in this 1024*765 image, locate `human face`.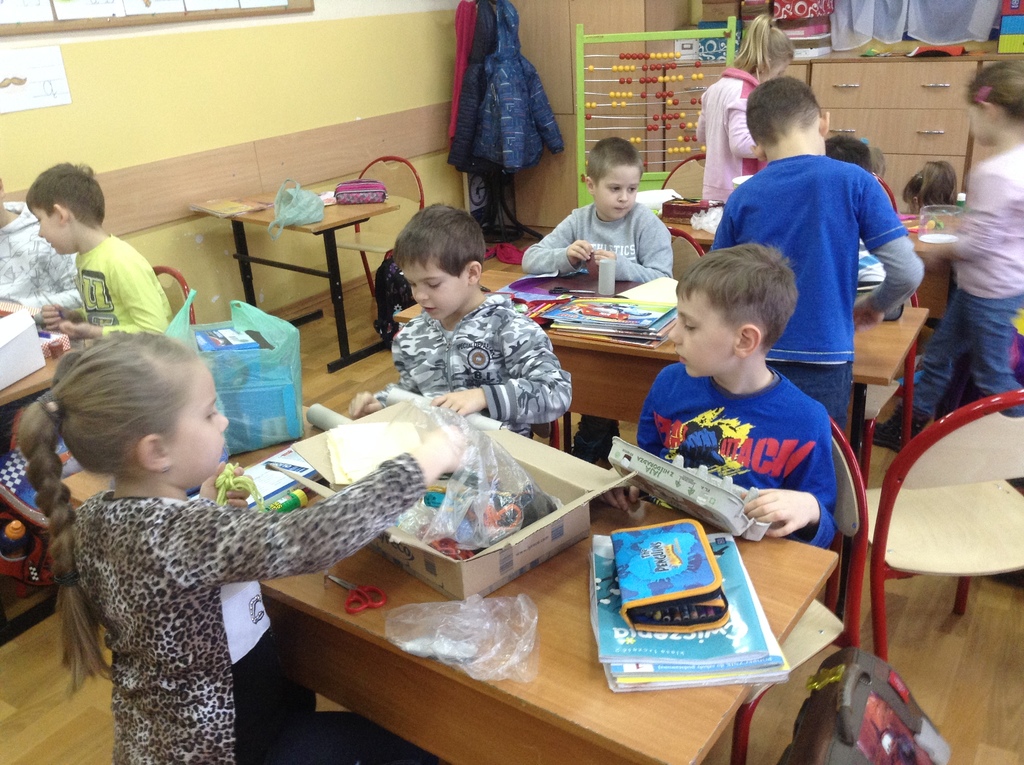
Bounding box: BBox(38, 208, 62, 252).
